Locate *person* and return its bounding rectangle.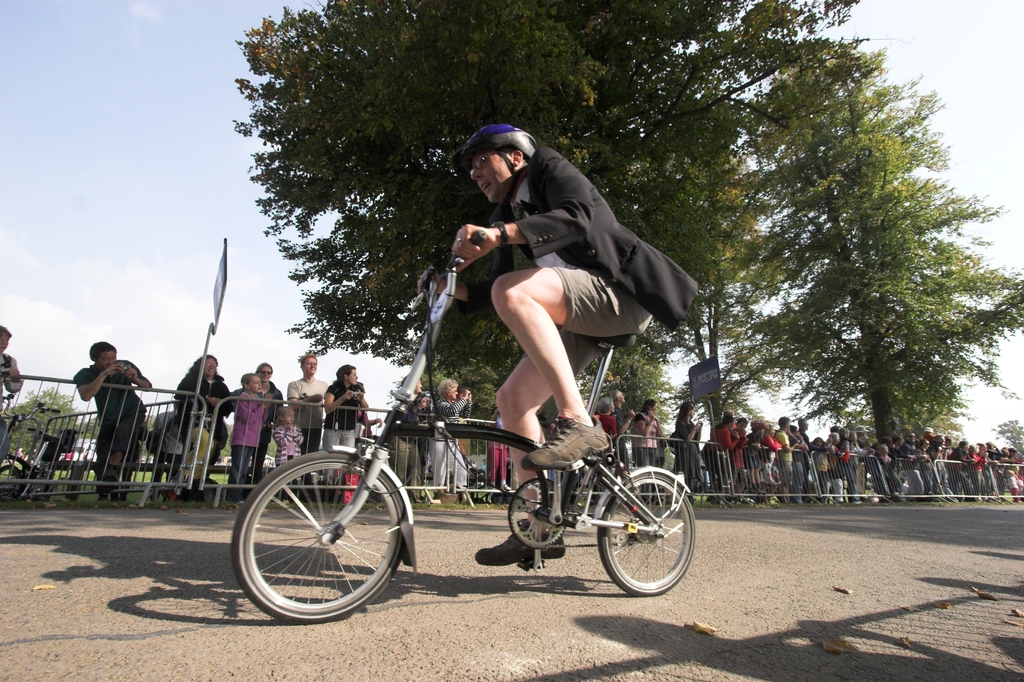
[438, 377, 479, 504].
